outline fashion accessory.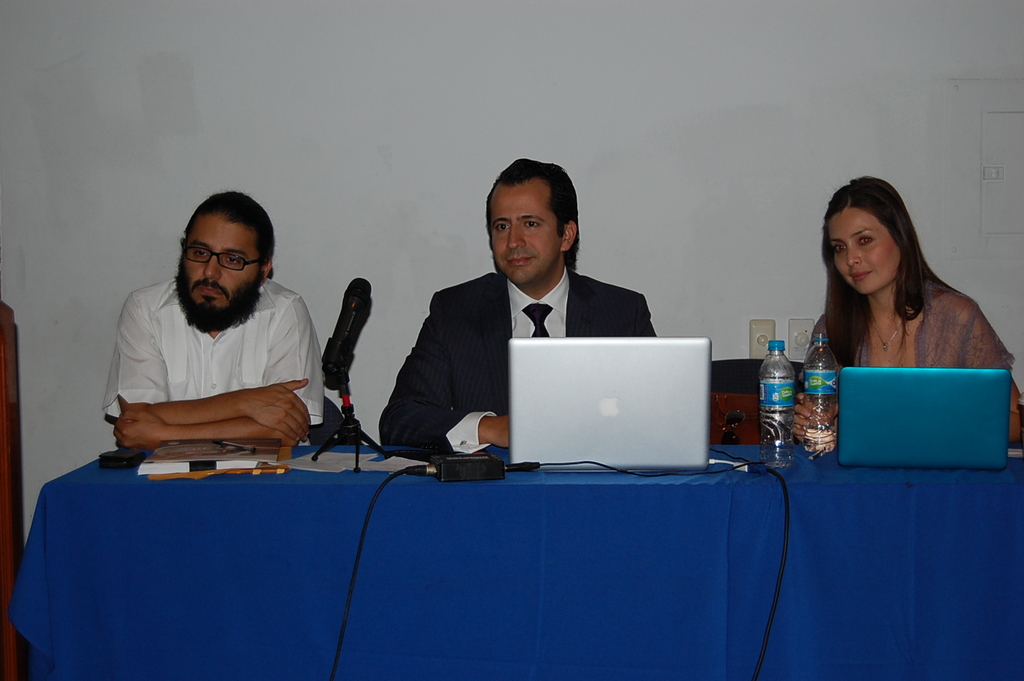
Outline: box=[869, 318, 902, 358].
